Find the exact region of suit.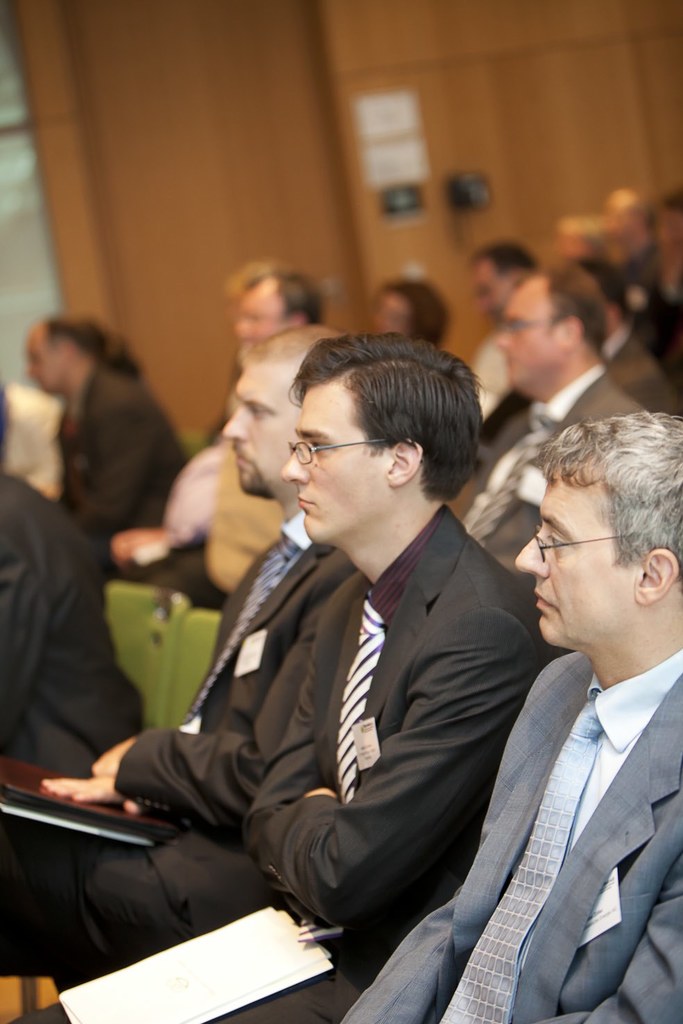
Exact region: (616,250,659,287).
